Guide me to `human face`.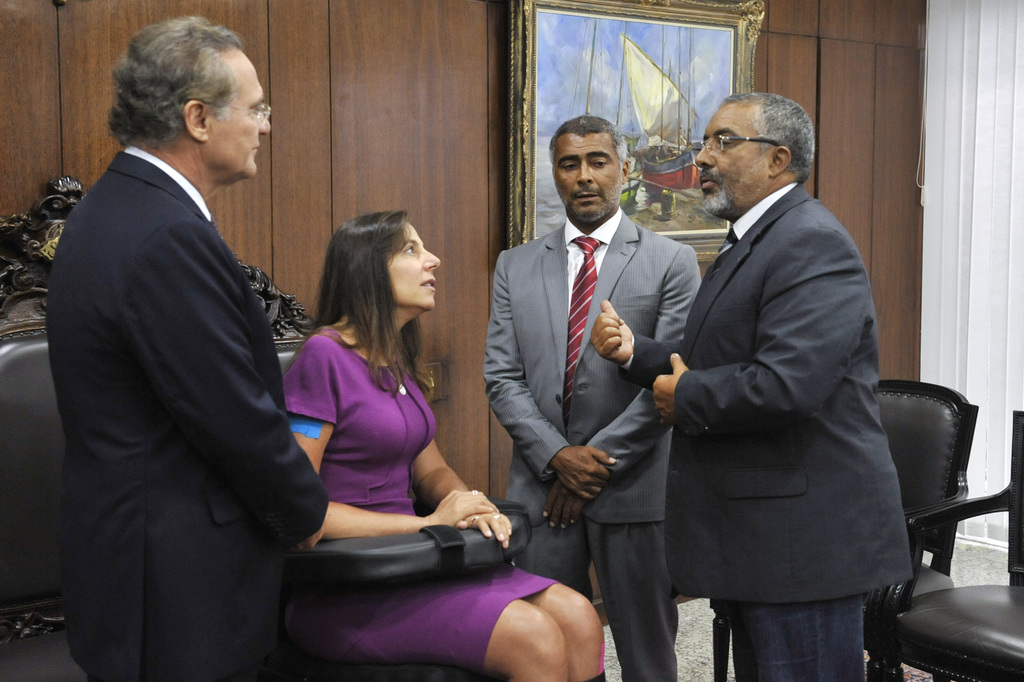
Guidance: (x1=207, y1=50, x2=273, y2=172).
